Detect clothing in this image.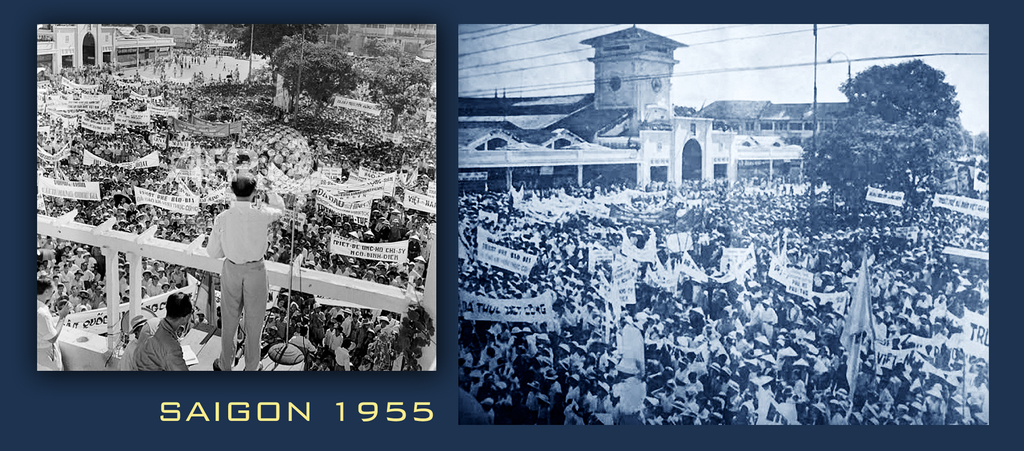
Detection: detection(612, 372, 647, 425).
